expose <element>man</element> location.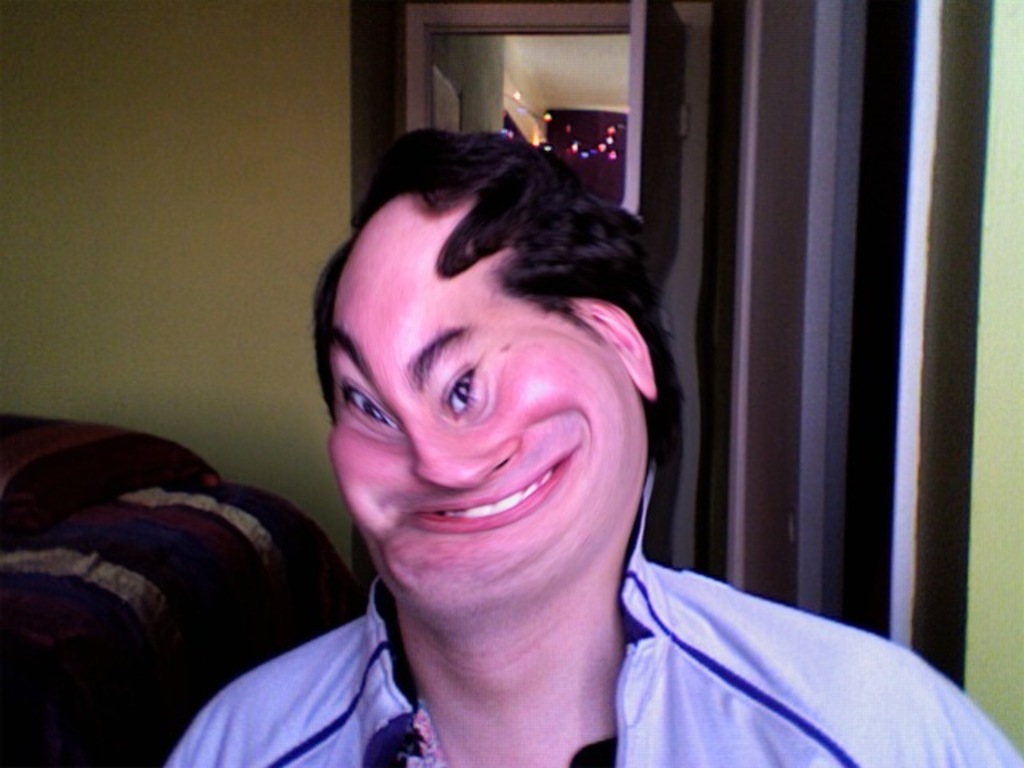
Exposed at bbox=[136, 112, 899, 767].
